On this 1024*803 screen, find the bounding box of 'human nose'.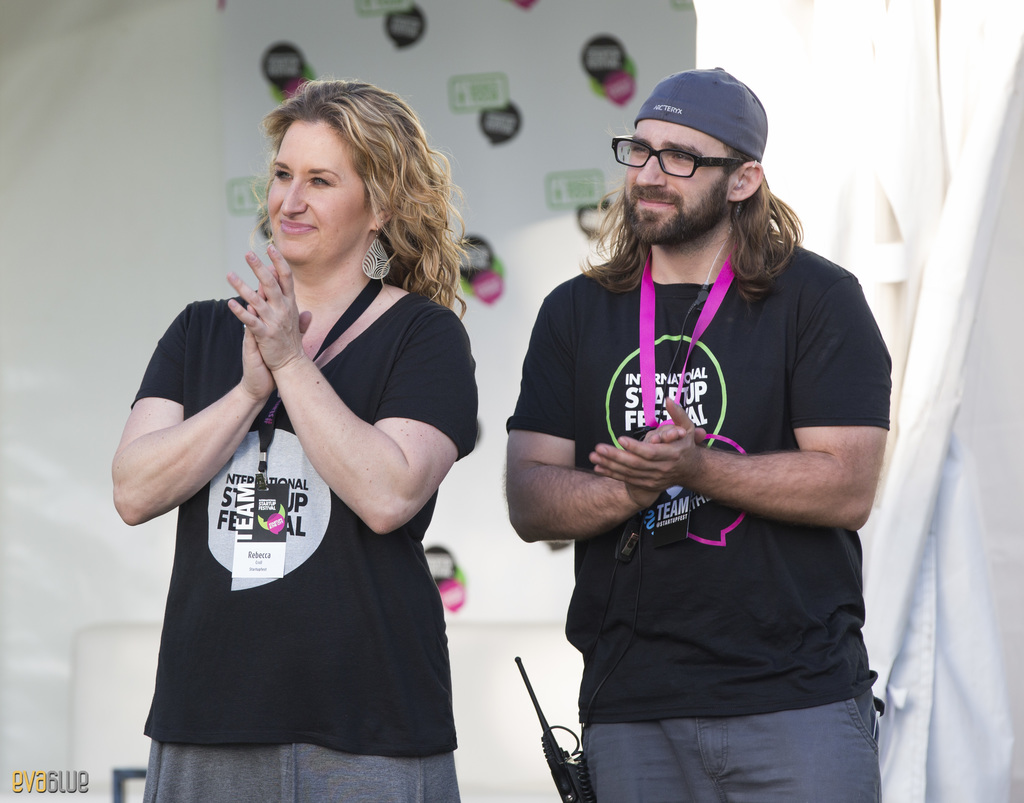
Bounding box: box=[277, 175, 307, 215].
